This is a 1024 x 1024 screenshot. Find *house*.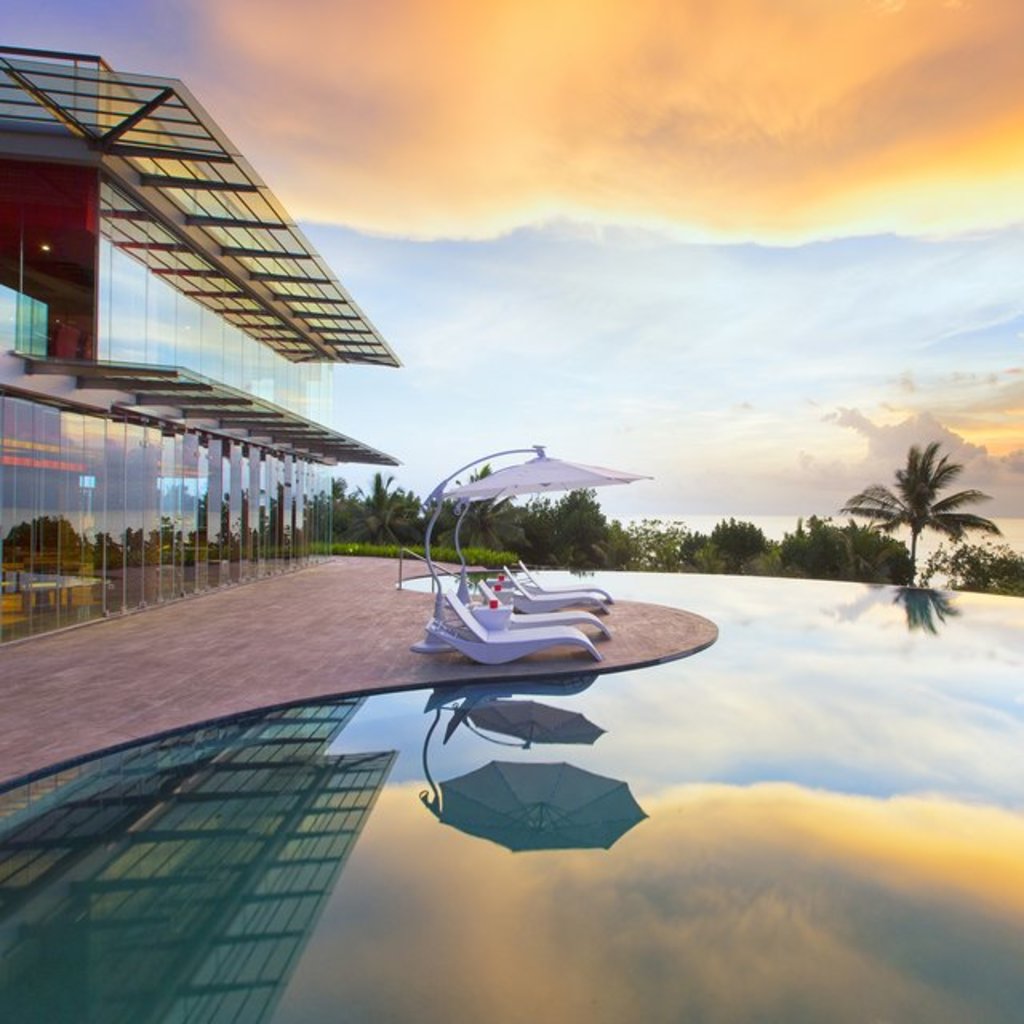
Bounding box: box(0, 38, 402, 648).
